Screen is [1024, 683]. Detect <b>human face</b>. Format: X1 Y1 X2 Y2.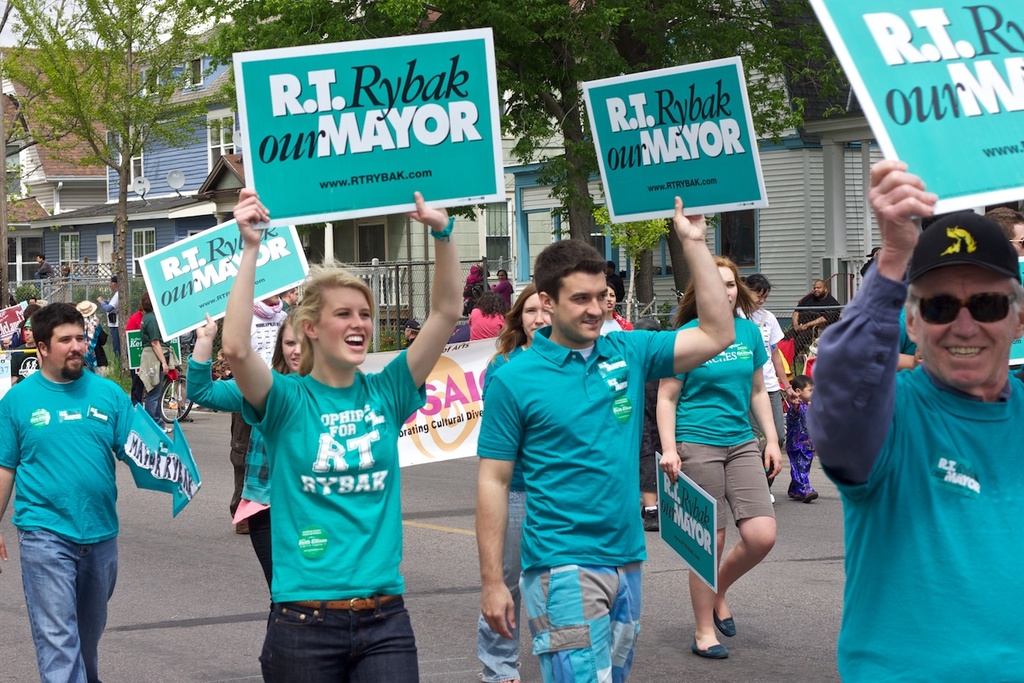
277 315 305 369.
